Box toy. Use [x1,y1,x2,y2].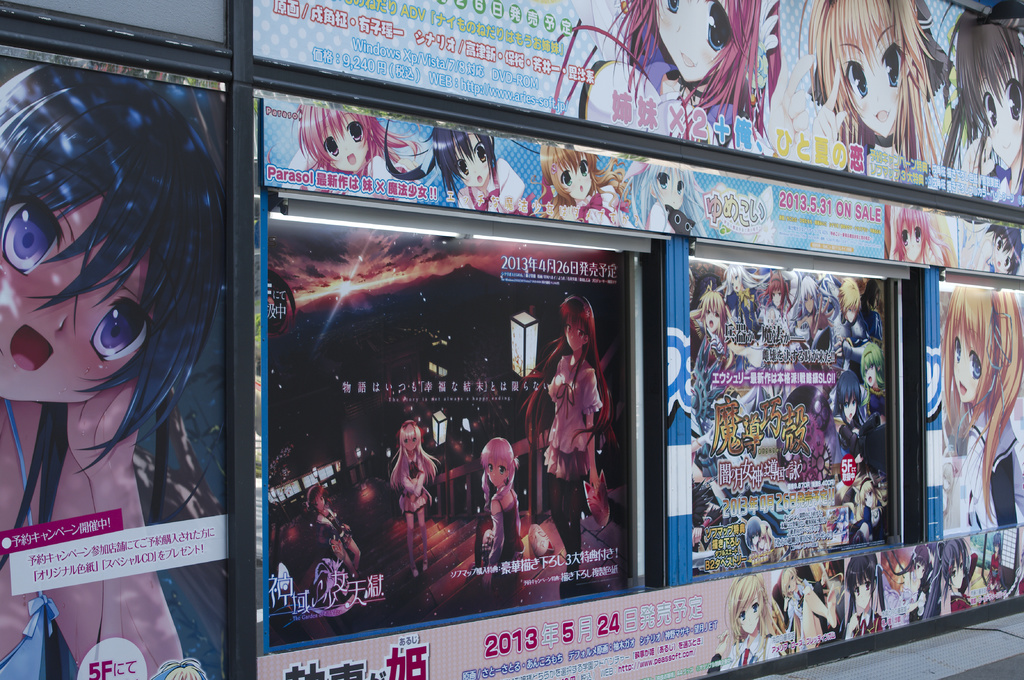
[944,278,1023,524].
